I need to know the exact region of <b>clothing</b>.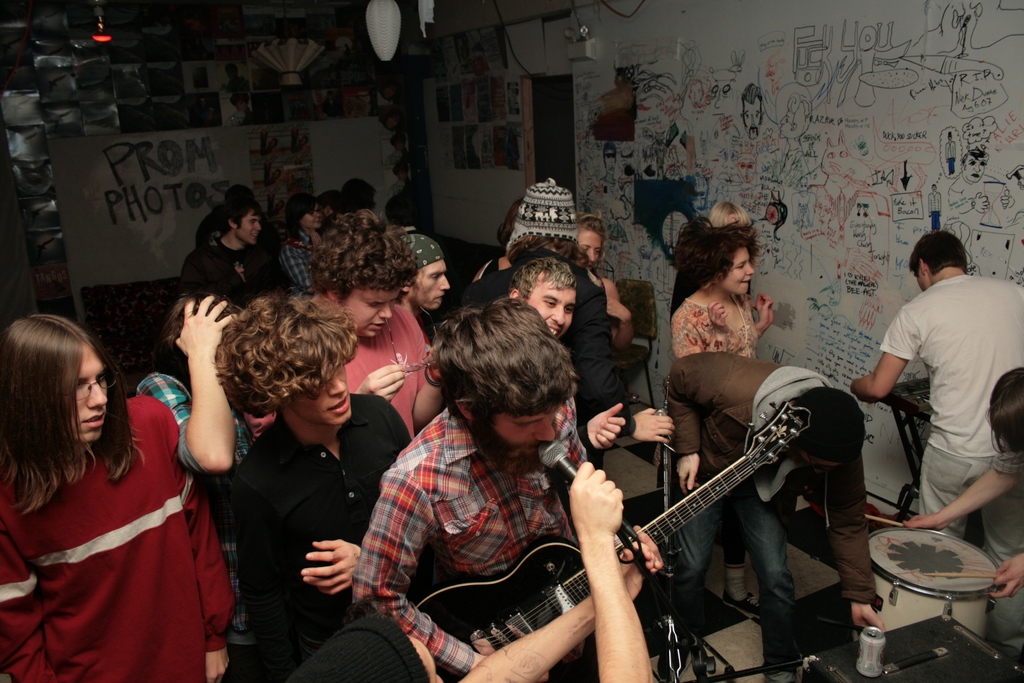
Region: 664:350:884:682.
